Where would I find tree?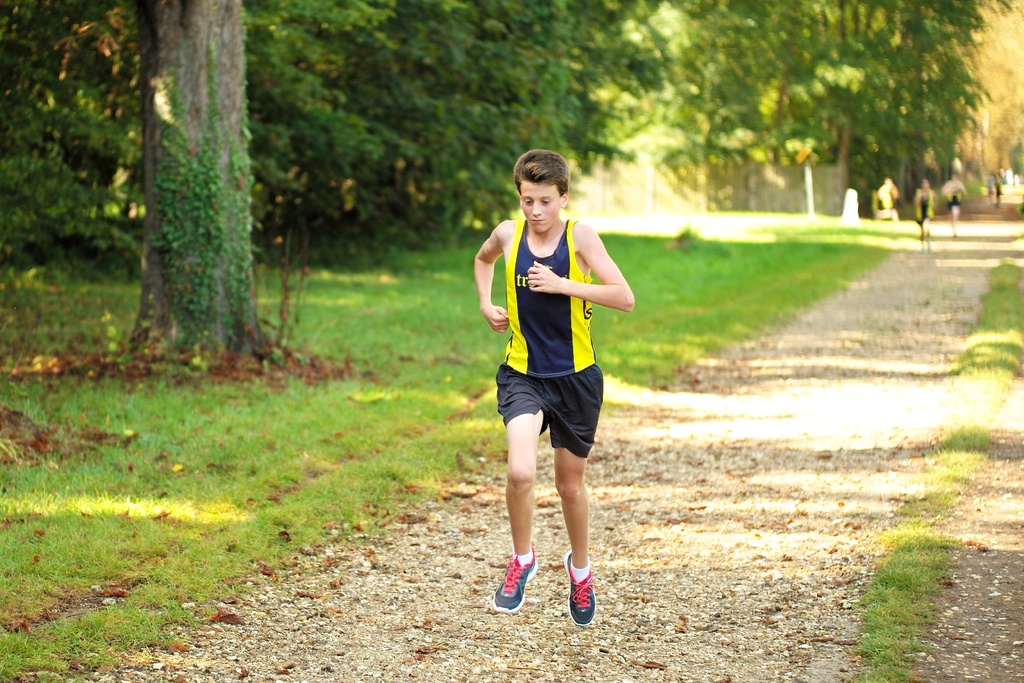
At (left=115, top=0, right=291, bottom=372).
